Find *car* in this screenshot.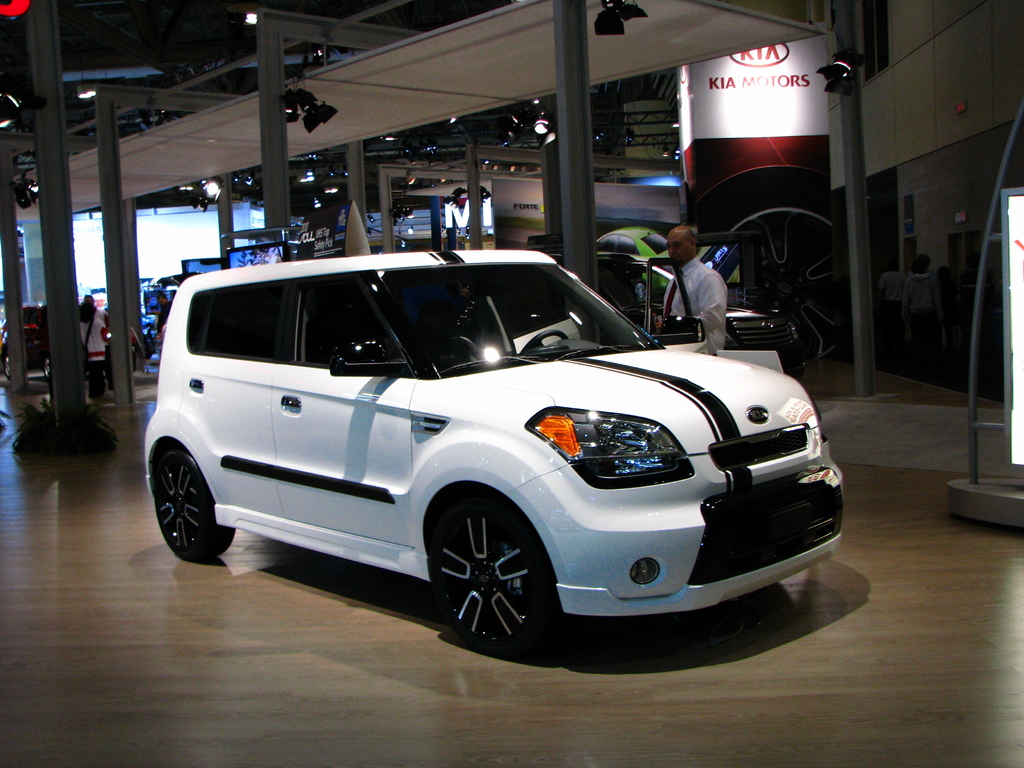
The bounding box for *car* is locate(593, 224, 680, 292).
